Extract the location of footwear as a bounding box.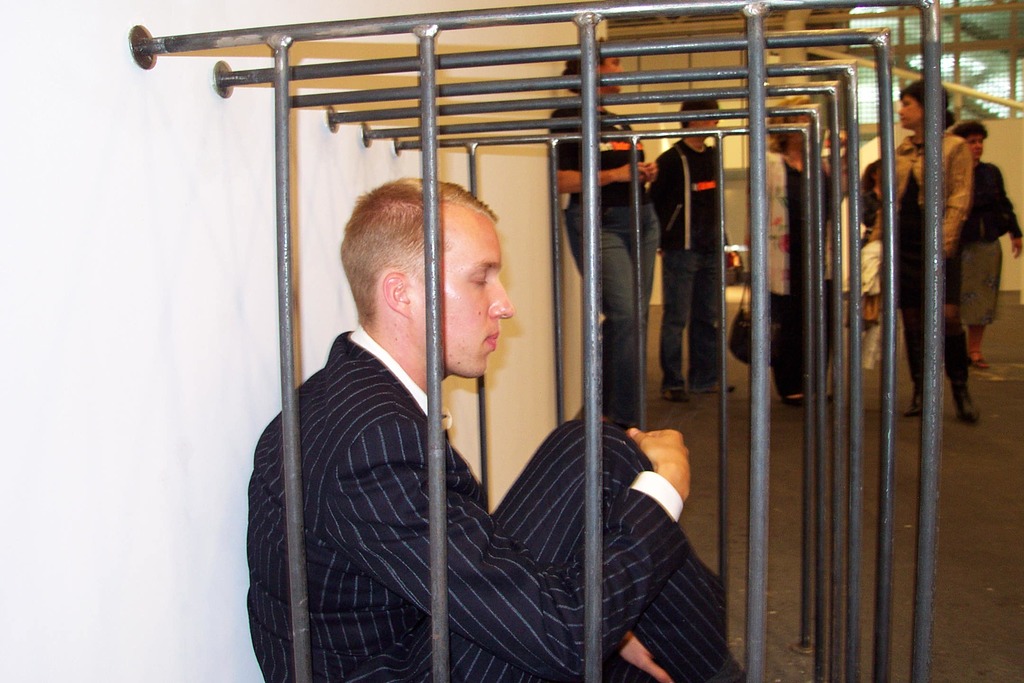
Rect(781, 396, 808, 408).
